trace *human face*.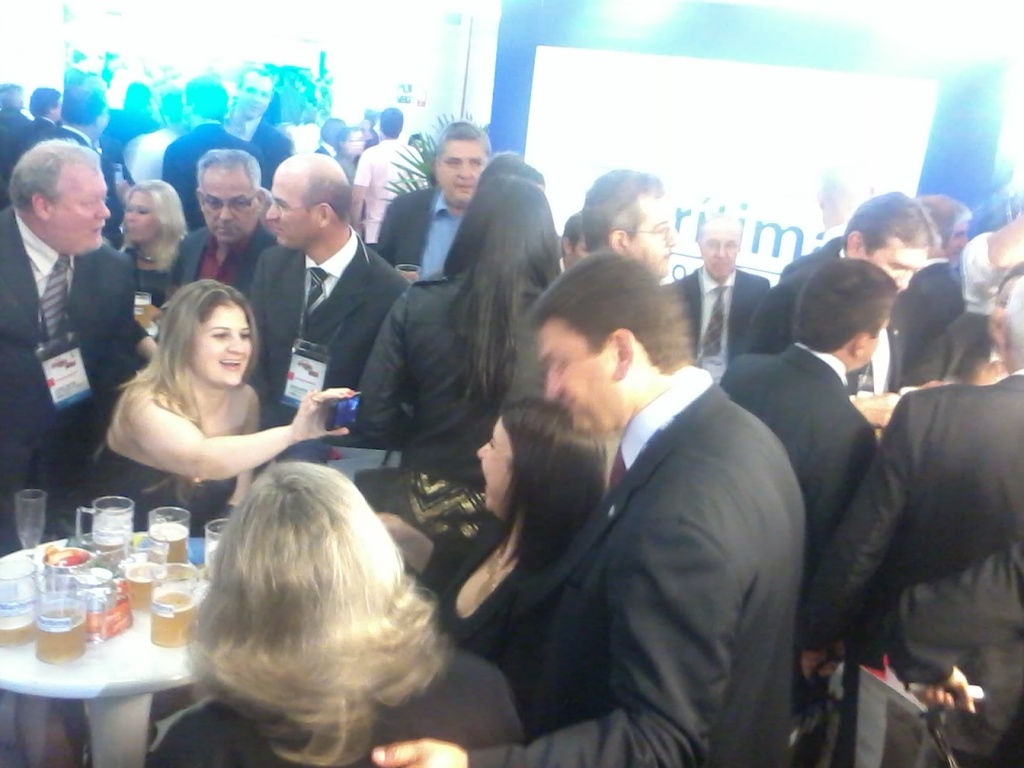
Traced to region(50, 165, 117, 250).
